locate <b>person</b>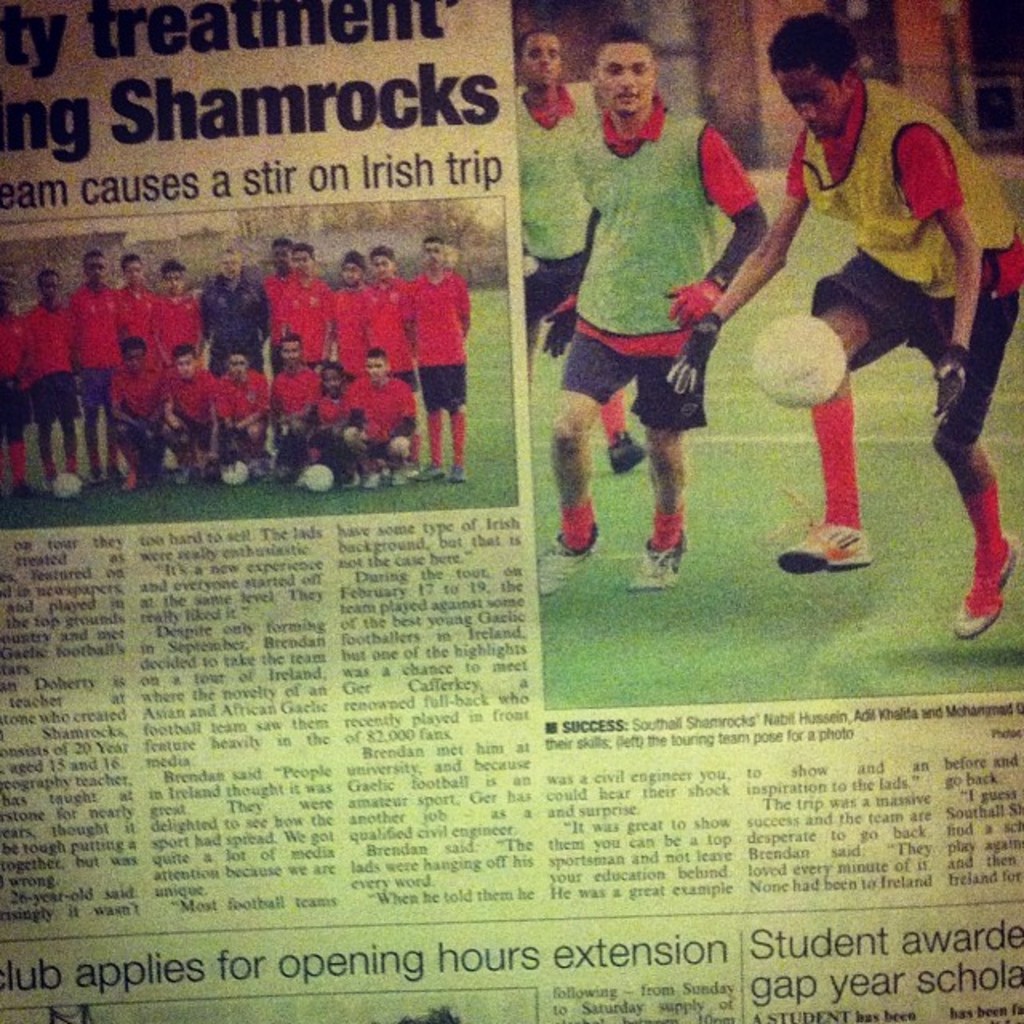
338/341/424/488
